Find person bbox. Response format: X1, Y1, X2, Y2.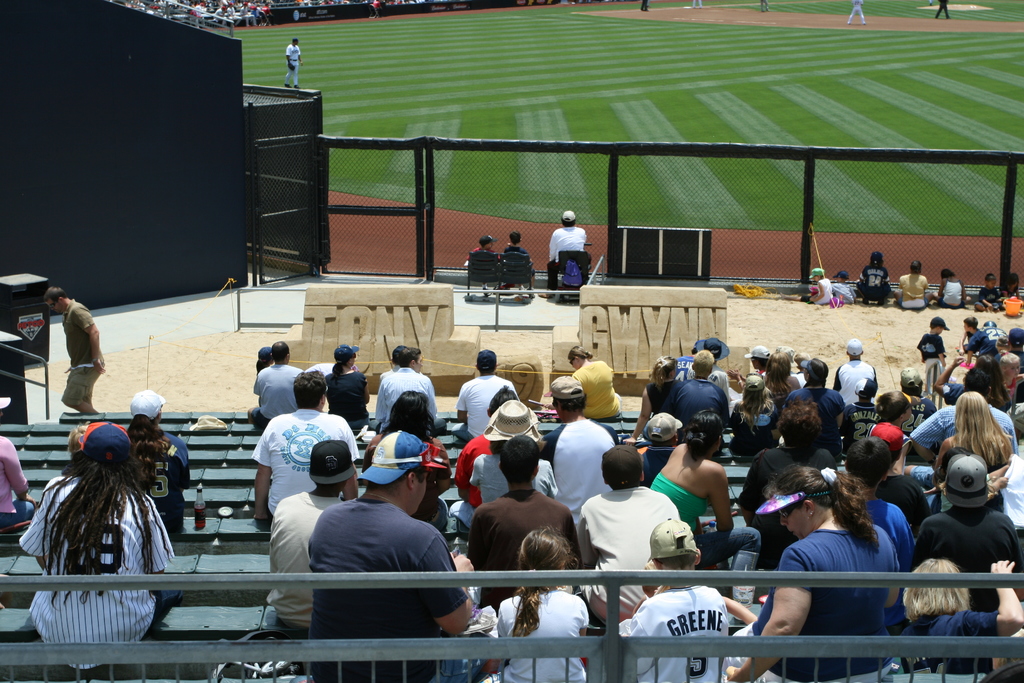
464, 235, 500, 295.
